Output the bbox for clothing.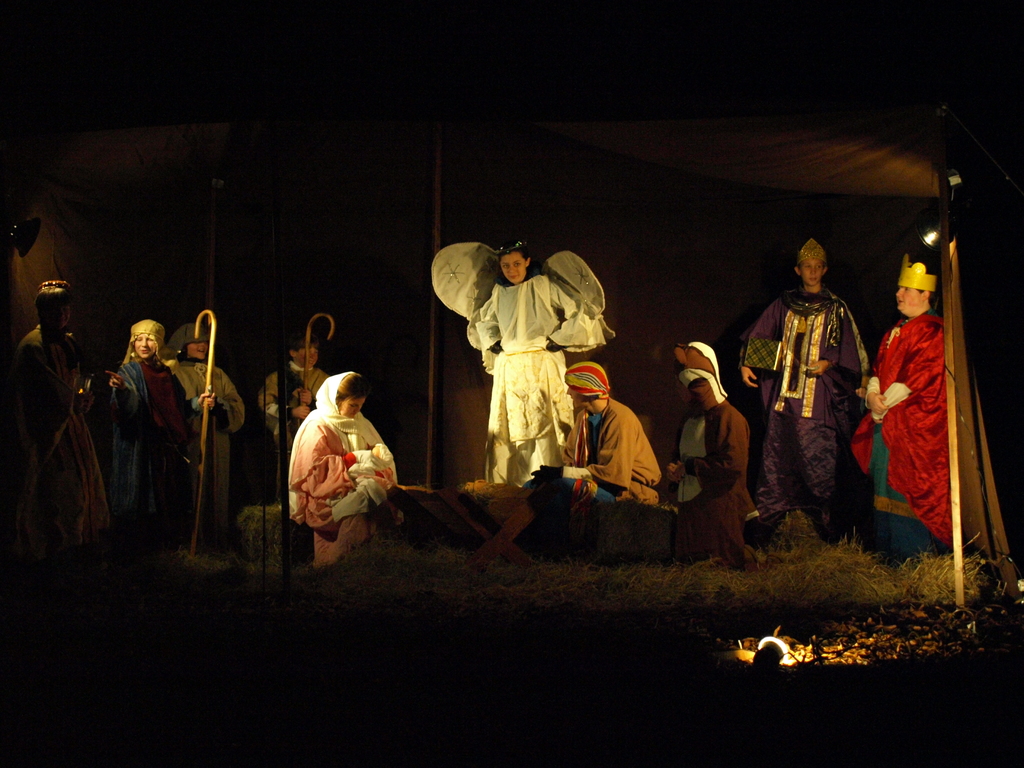
(17,328,104,544).
